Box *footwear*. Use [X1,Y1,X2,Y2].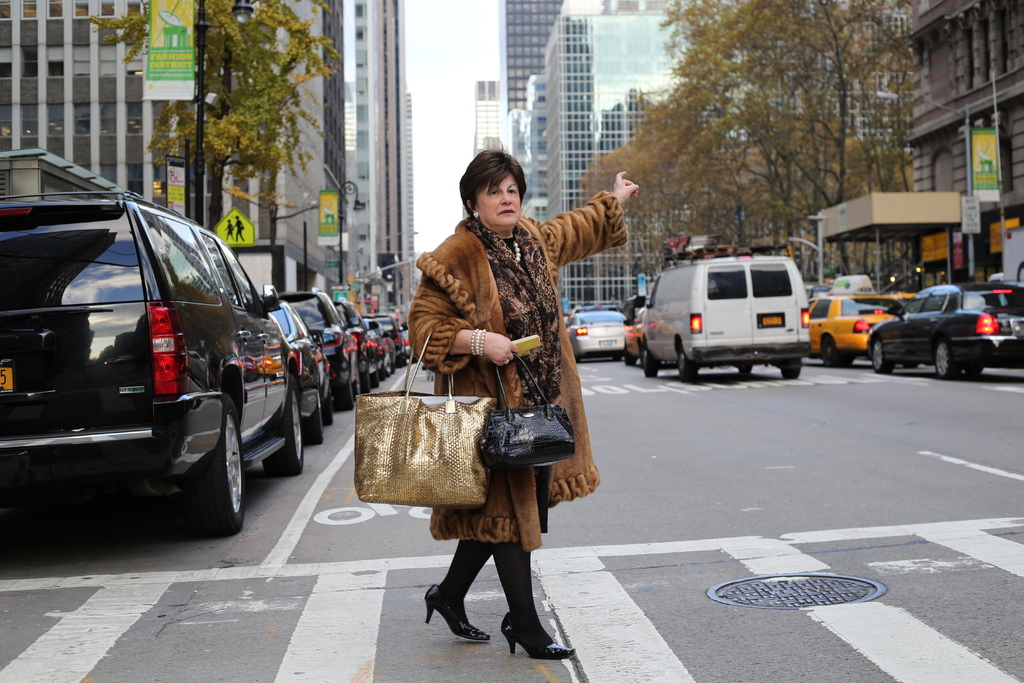
[494,581,567,667].
